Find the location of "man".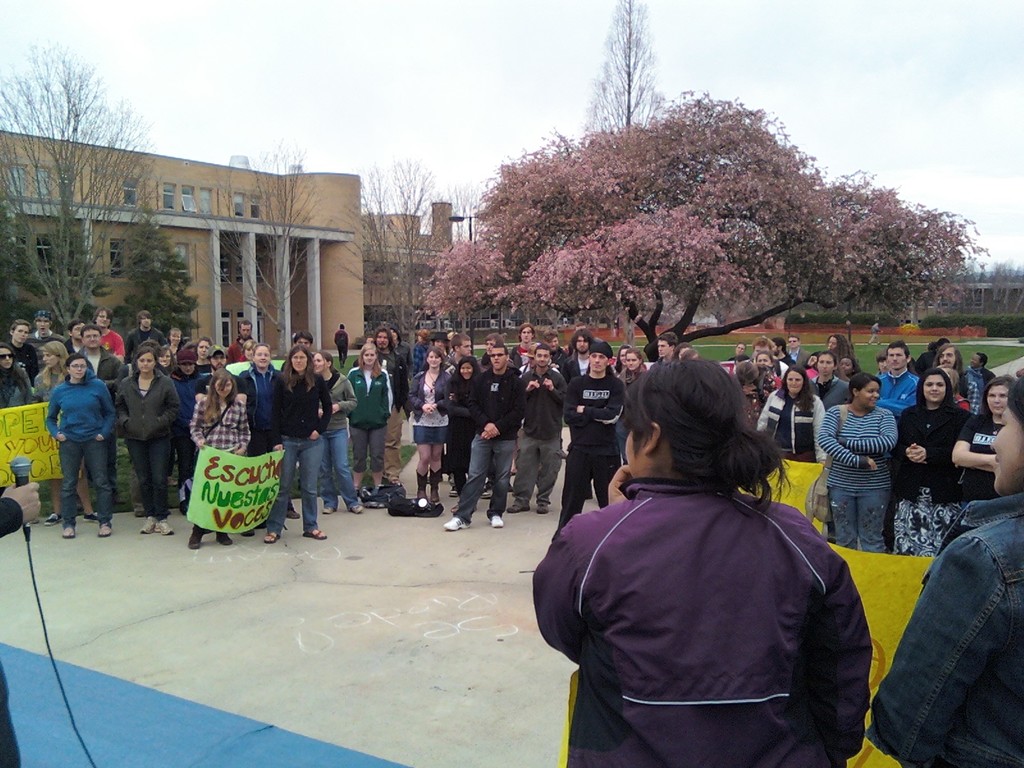
Location: (x1=559, y1=339, x2=630, y2=519).
